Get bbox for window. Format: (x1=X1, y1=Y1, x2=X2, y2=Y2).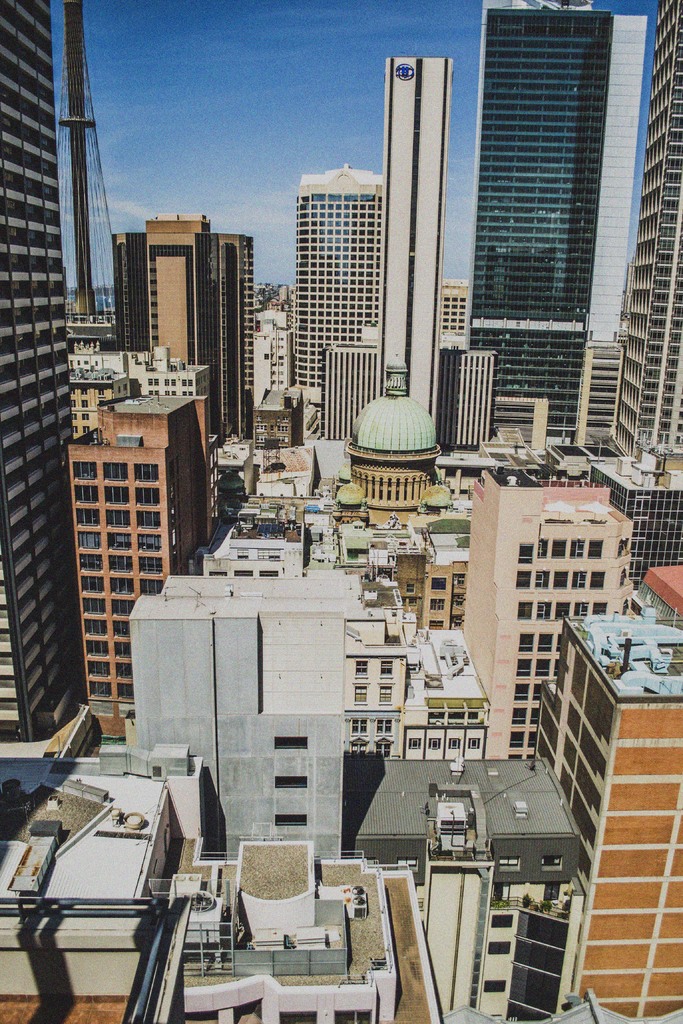
(x1=375, y1=717, x2=390, y2=733).
